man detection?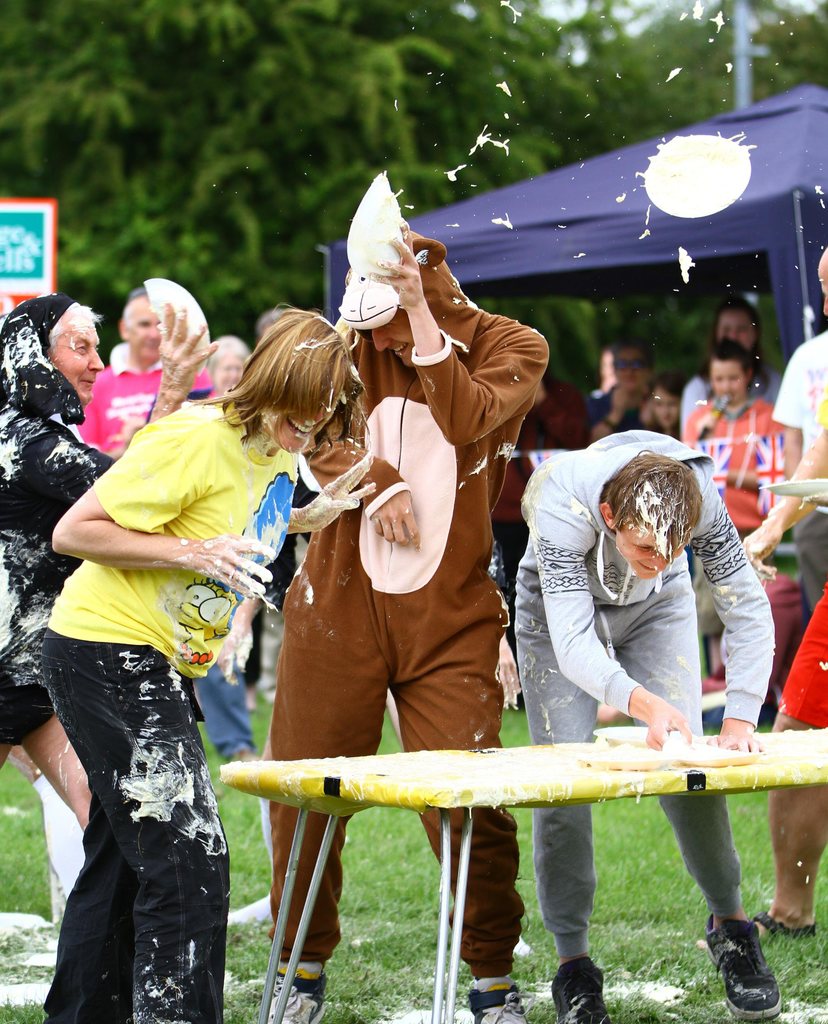
left=74, top=286, right=238, bottom=781
